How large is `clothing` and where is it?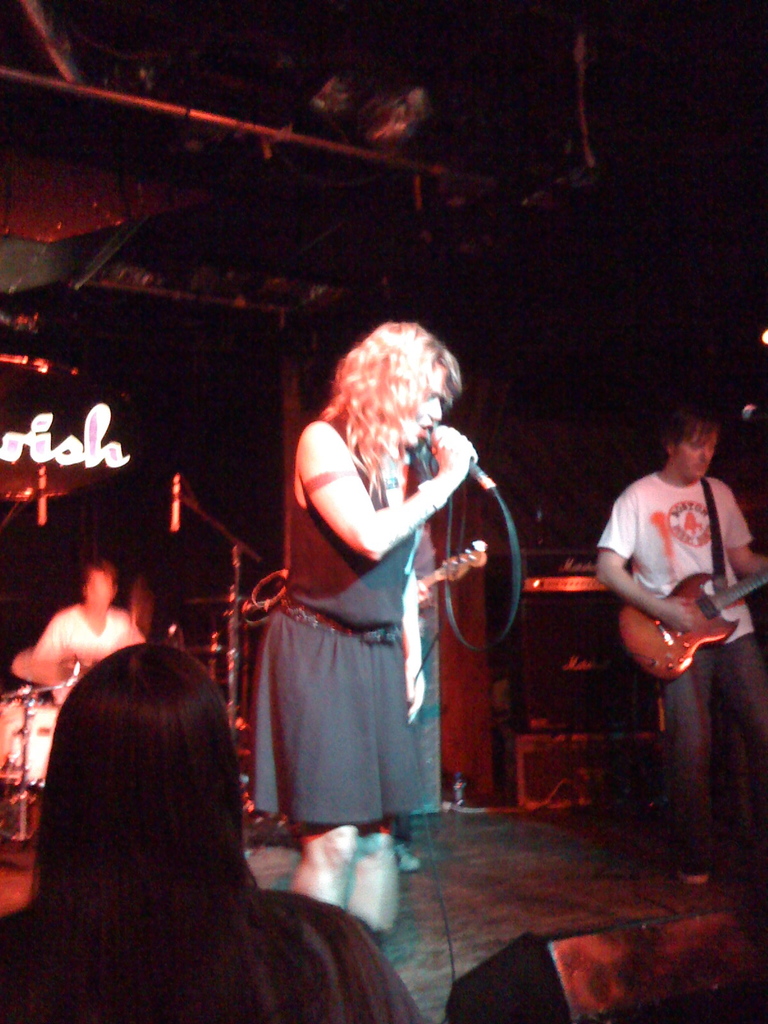
Bounding box: locate(596, 470, 767, 859).
